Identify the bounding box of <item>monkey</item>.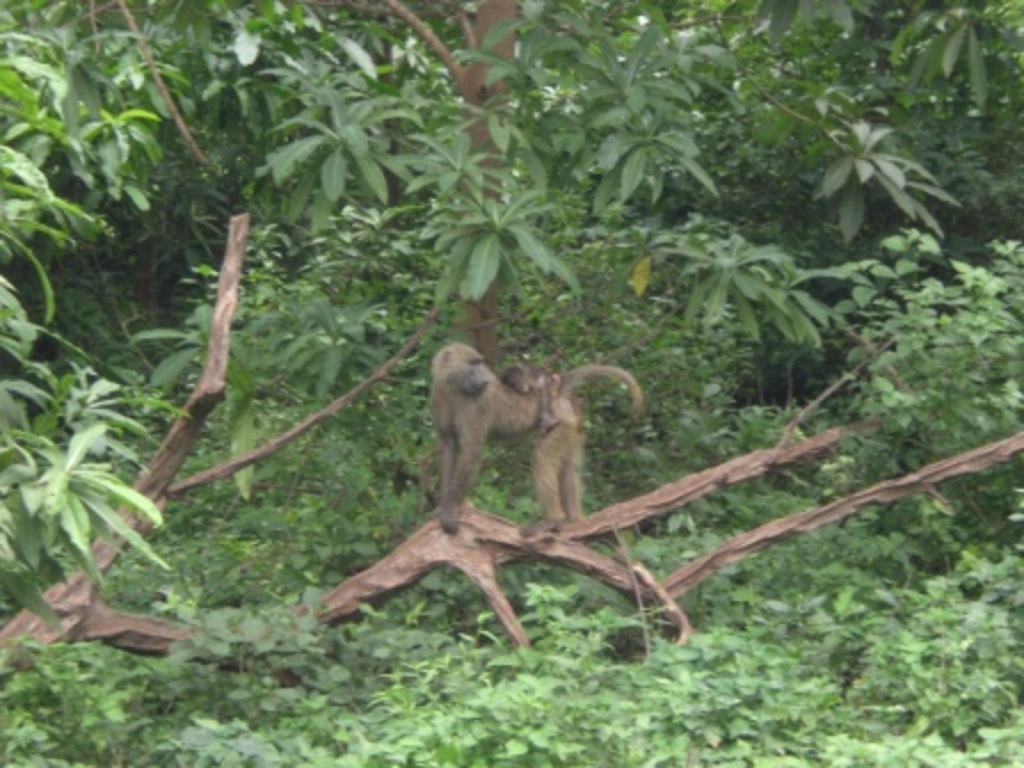
<box>398,334,631,551</box>.
